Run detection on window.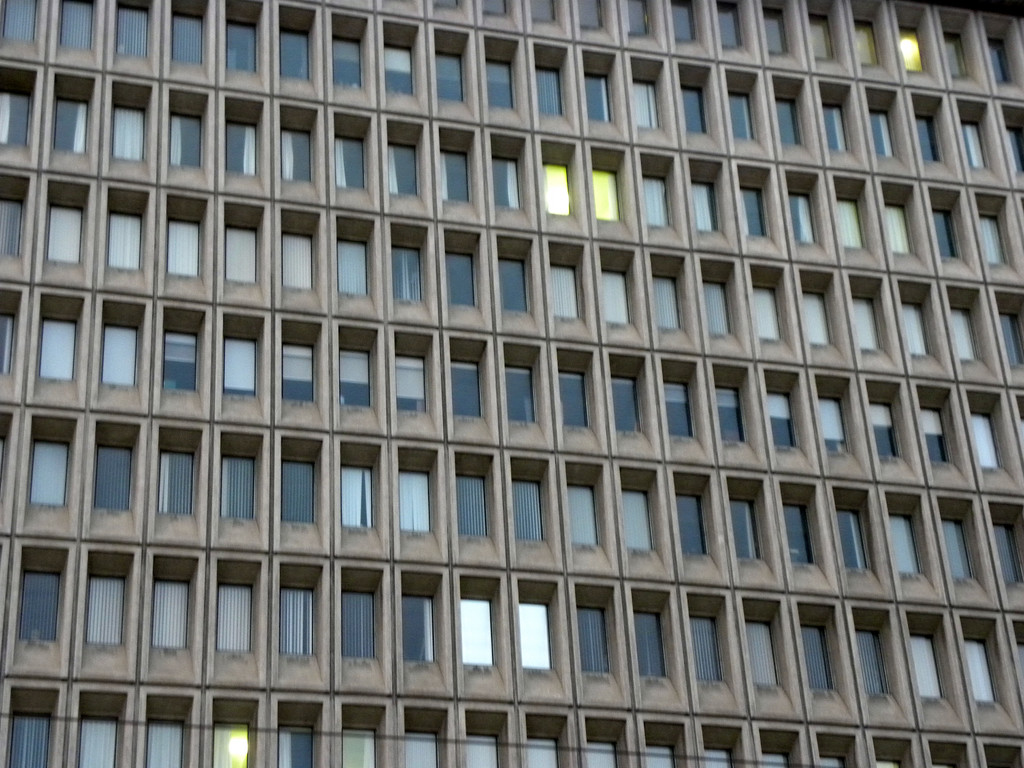
Result: x1=565 y1=573 x2=630 y2=713.
